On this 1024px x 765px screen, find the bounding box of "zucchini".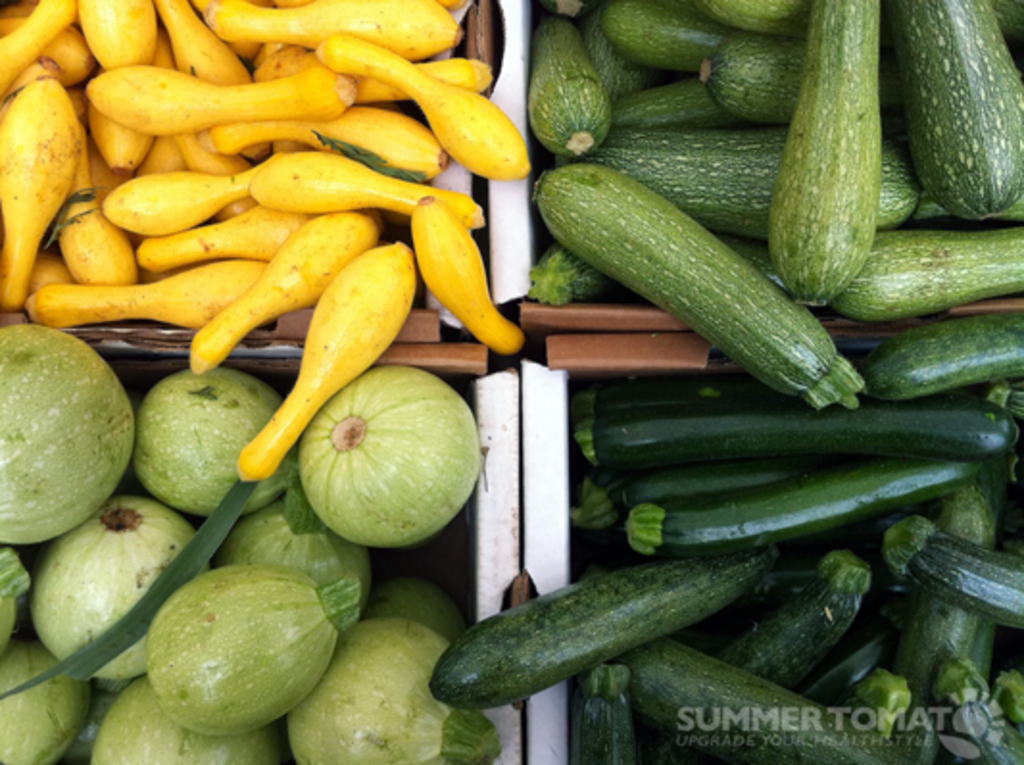
Bounding box: 824,219,1022,323.
